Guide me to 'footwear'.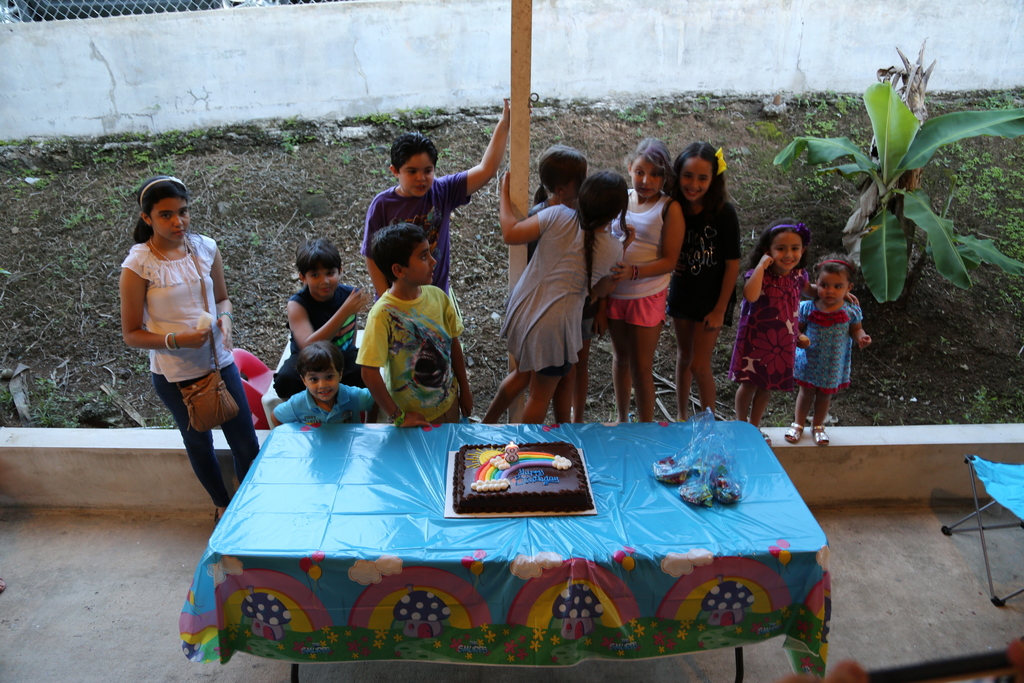
Guidance: 758 426 774 451.
